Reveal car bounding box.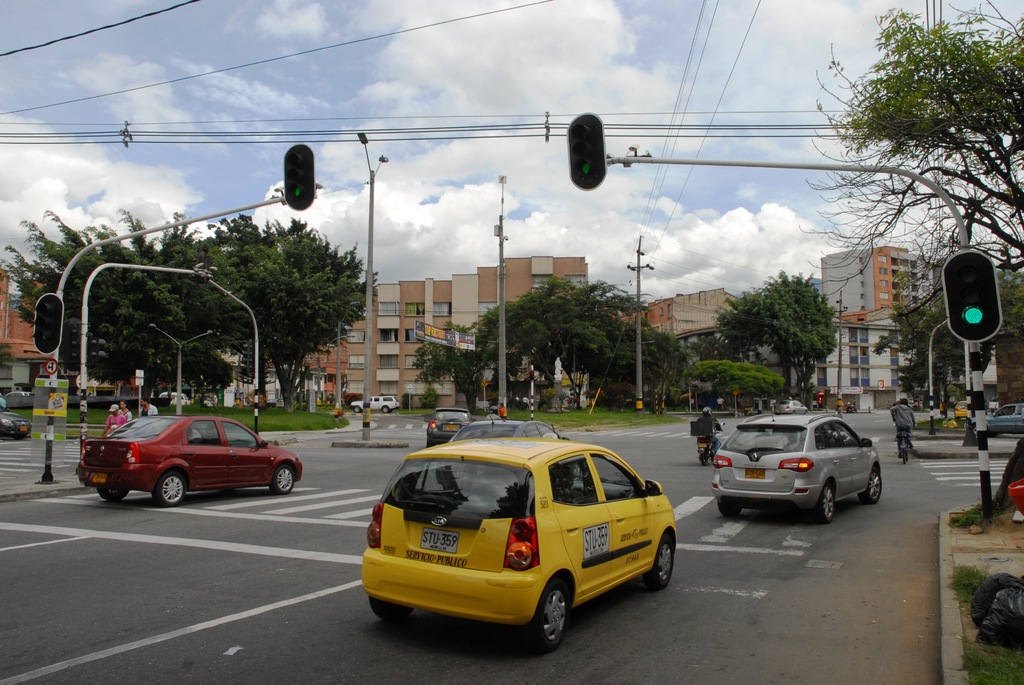
Revealed: region(454, 414, 561, 438).
